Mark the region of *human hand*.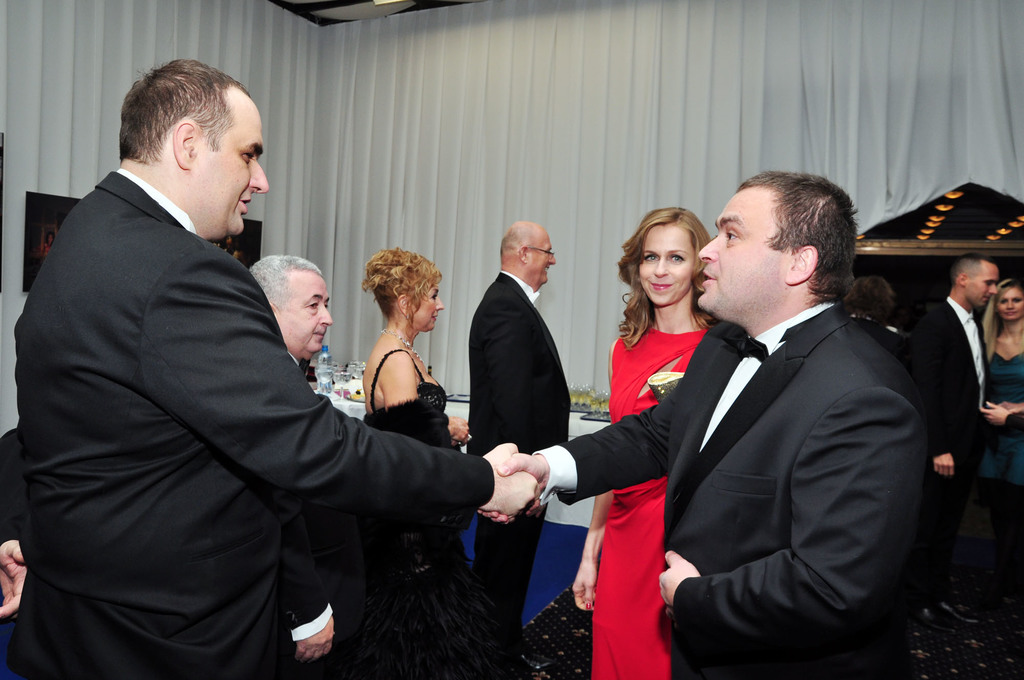
Region: [998, 399, 1023, 412].
